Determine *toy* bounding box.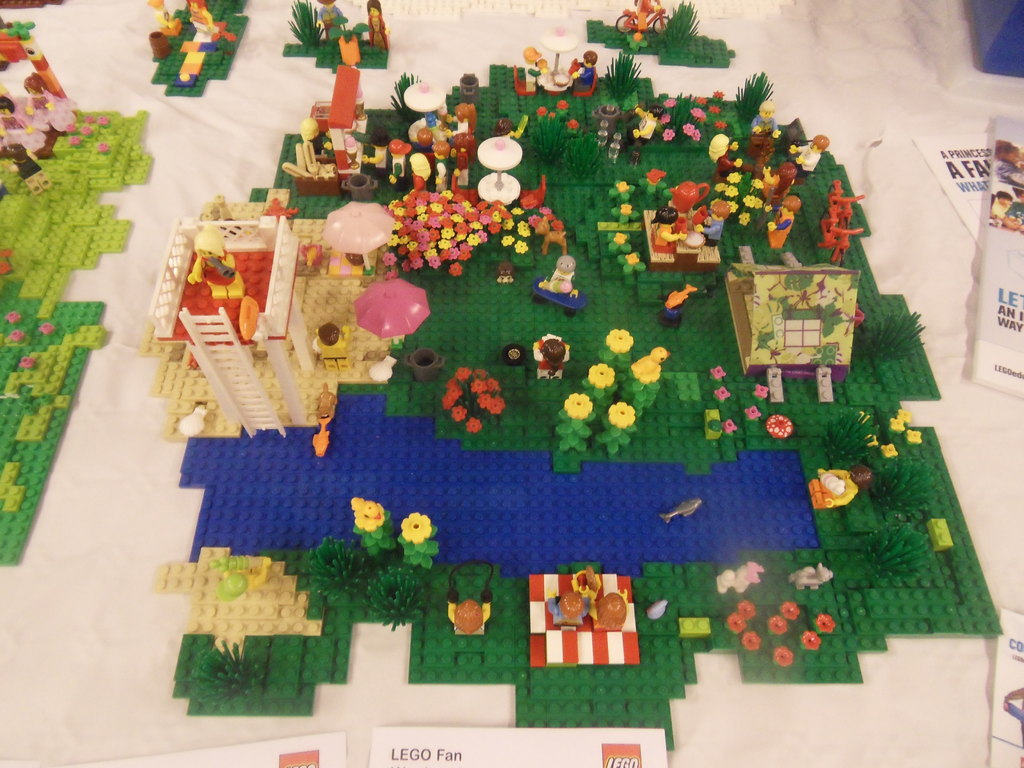
Determined: 0,13,36,68.
